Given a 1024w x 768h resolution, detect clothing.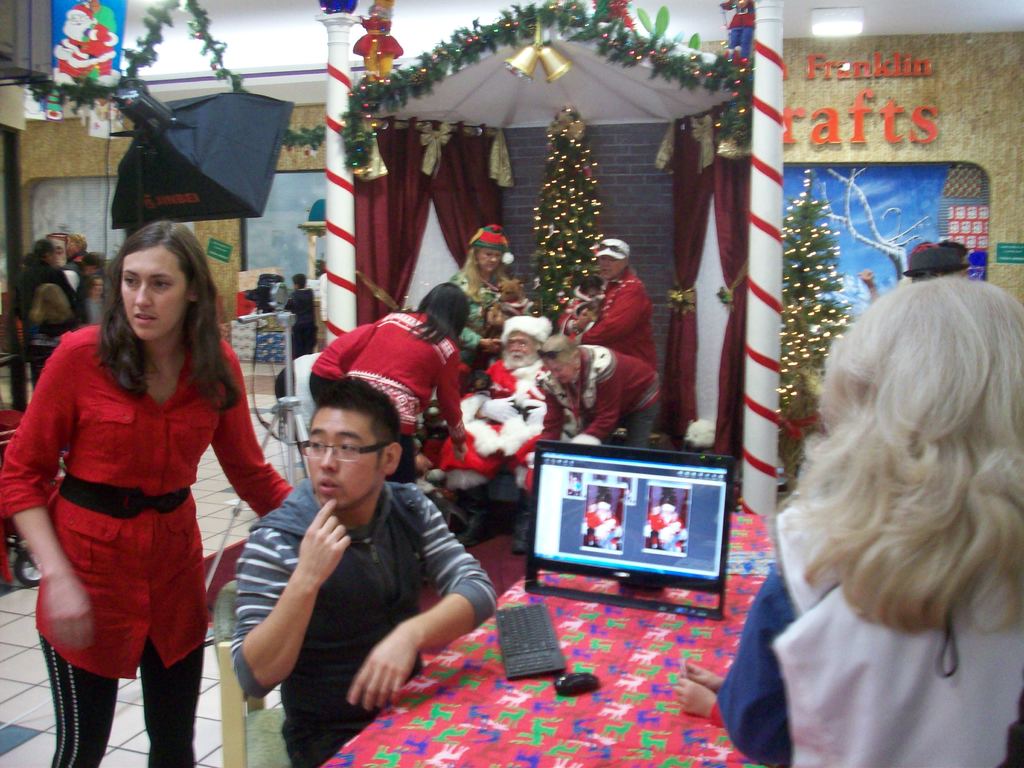
BBox(66, 248, 91, 260).
